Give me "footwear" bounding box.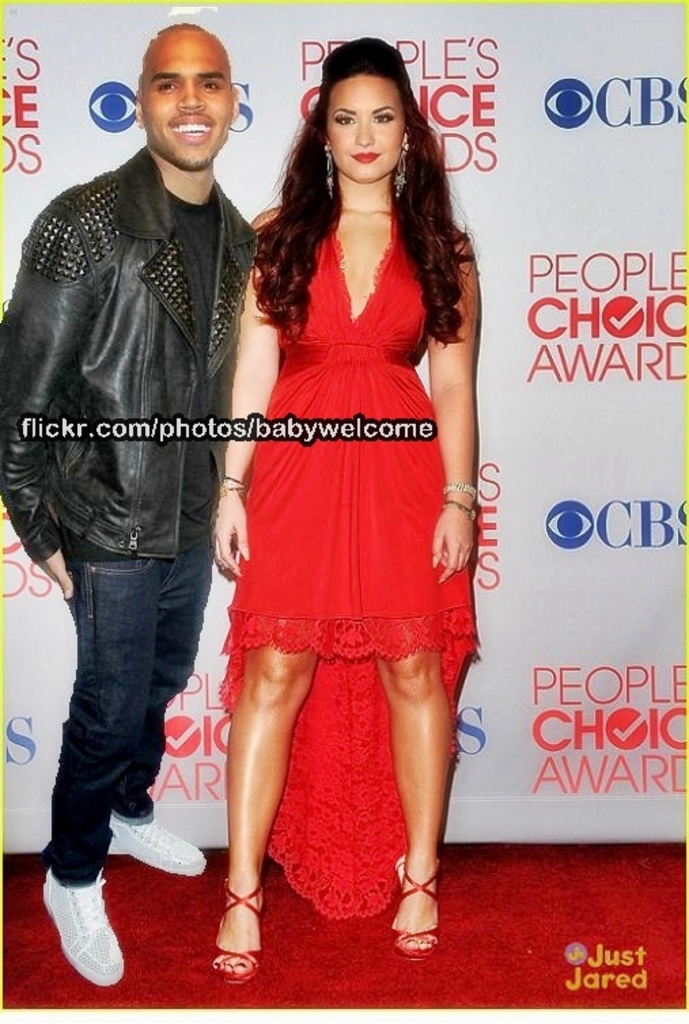
<region>395, 861, 440, 963</region>.
